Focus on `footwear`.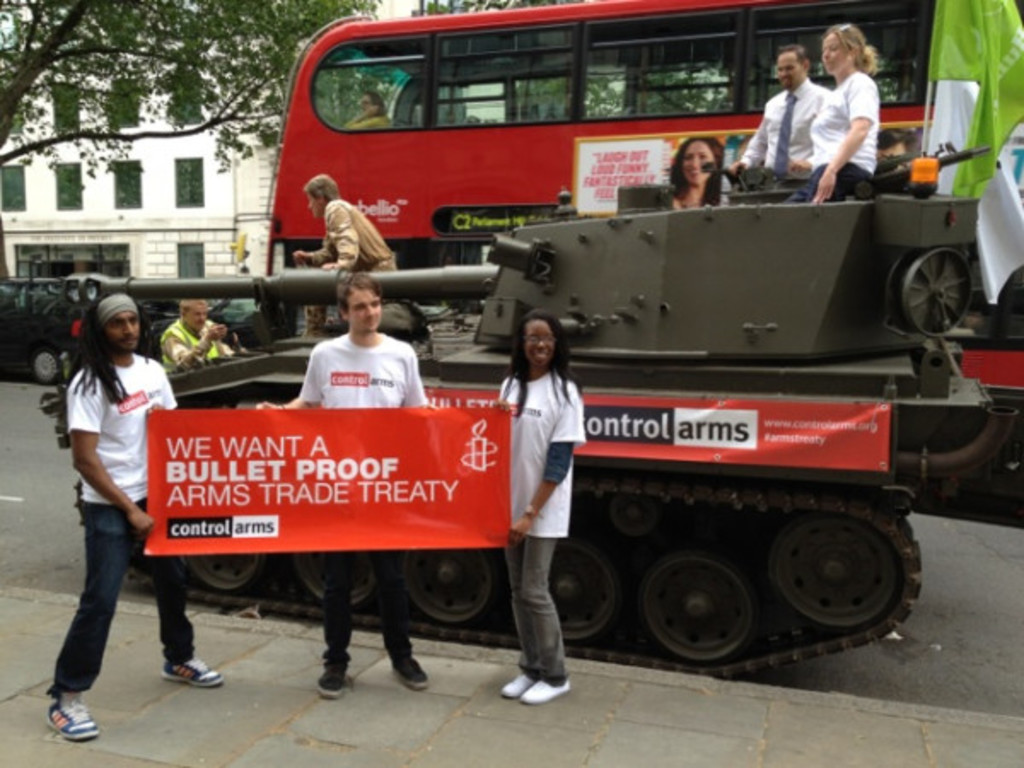
Focused at 312/657/346/698.
